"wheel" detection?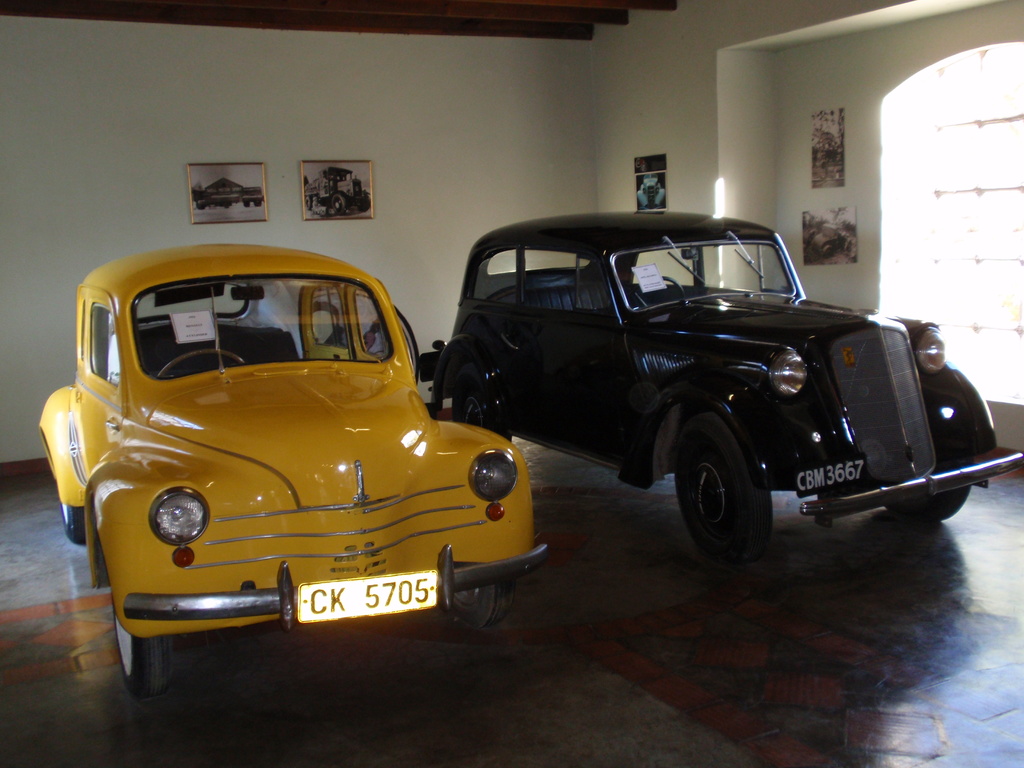
bbox(681, 434, 779, 557)
